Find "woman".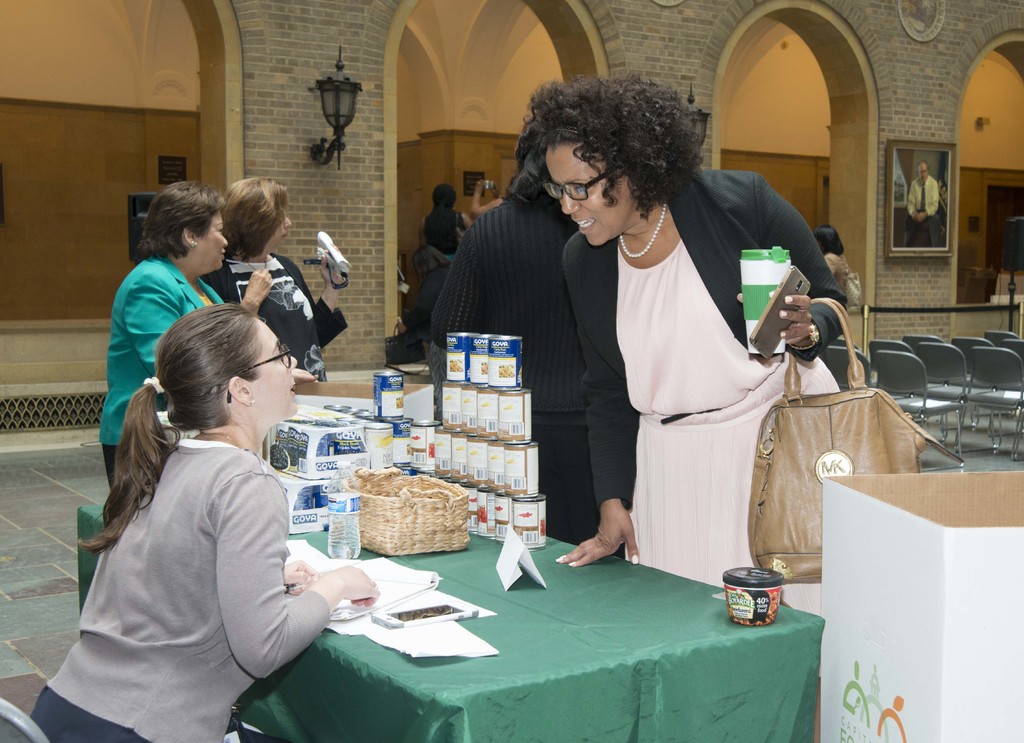
bbox(419, 182, 472, 317).
